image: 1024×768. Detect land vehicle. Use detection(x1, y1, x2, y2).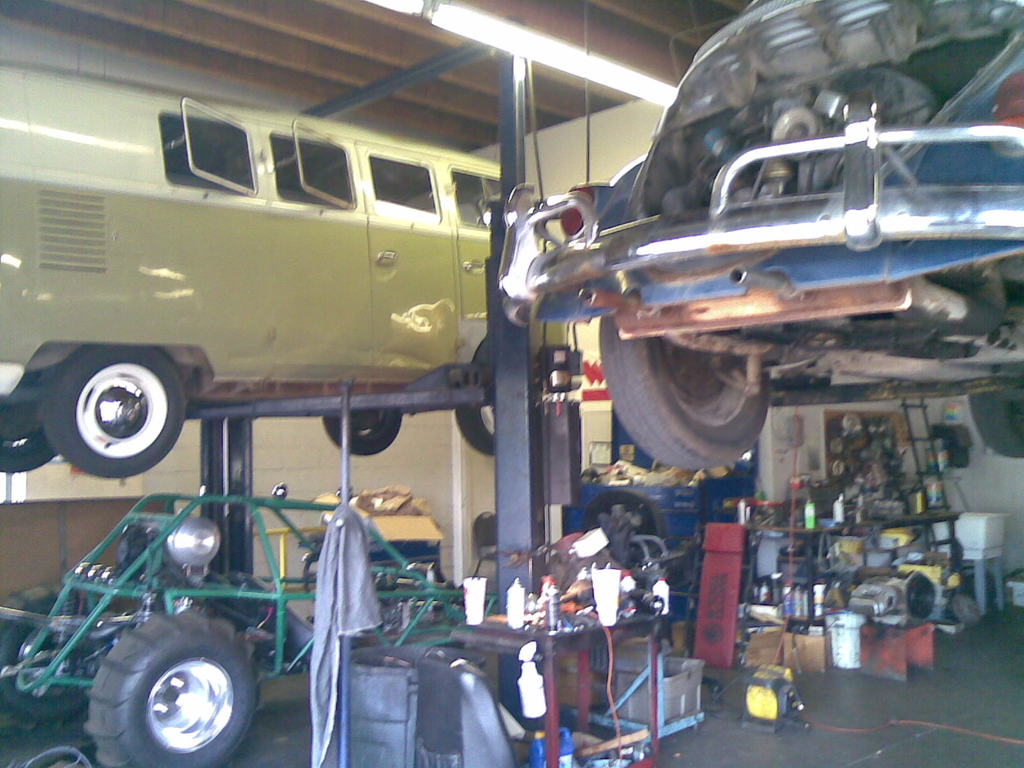
detection(0, 116, 572, 477).
